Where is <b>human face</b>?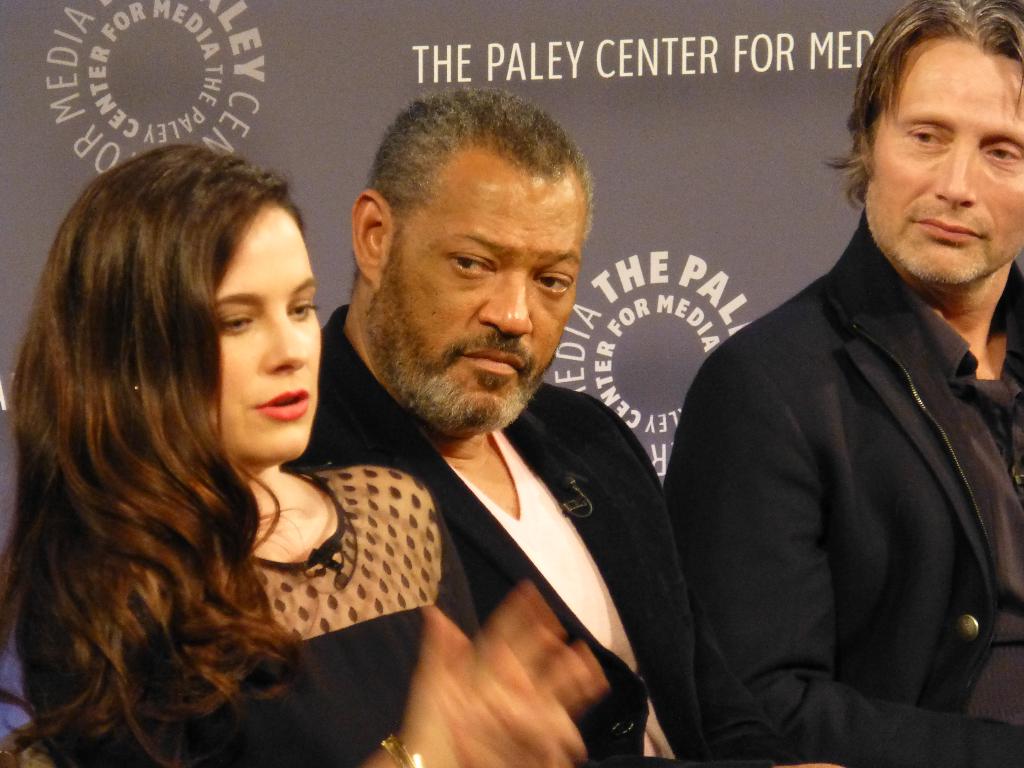
box(211, 207, 316, 467).
